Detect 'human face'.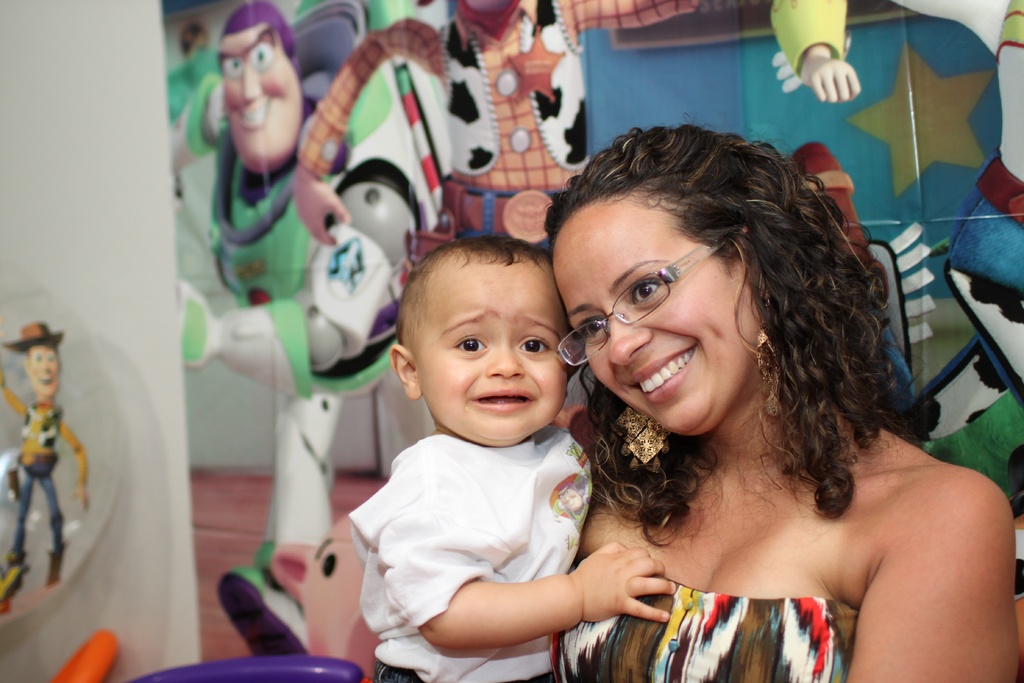
Detected at 24/342/63/397.
